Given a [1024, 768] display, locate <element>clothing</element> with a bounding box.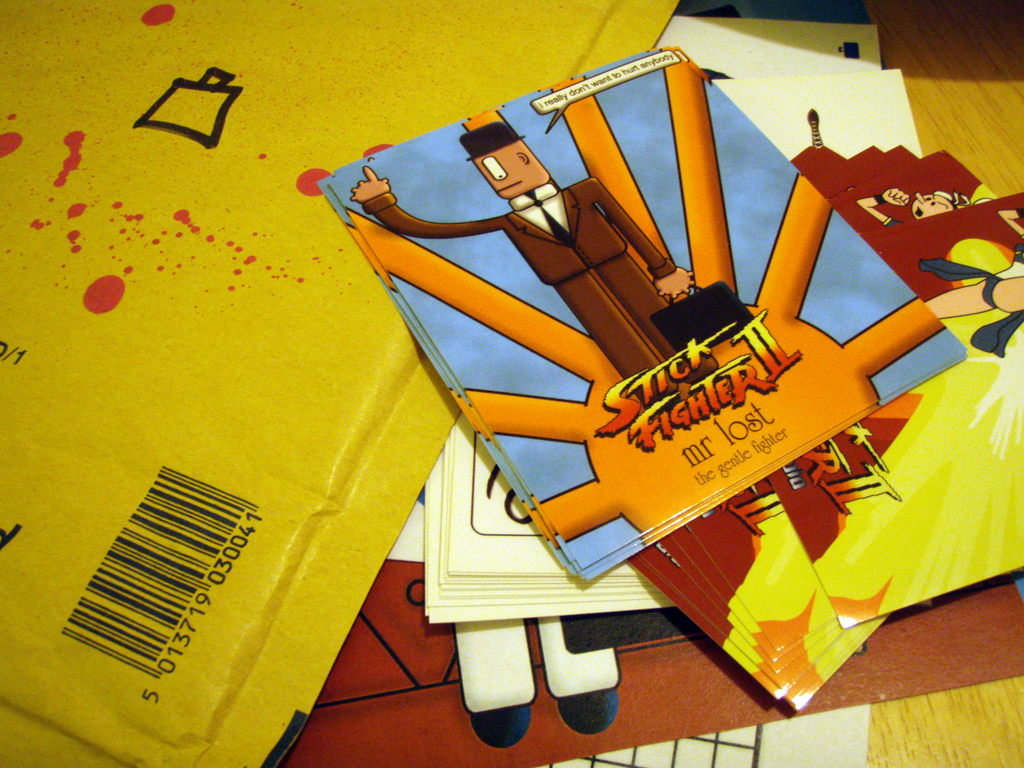
Located: region(365, 180, 669, 385).
